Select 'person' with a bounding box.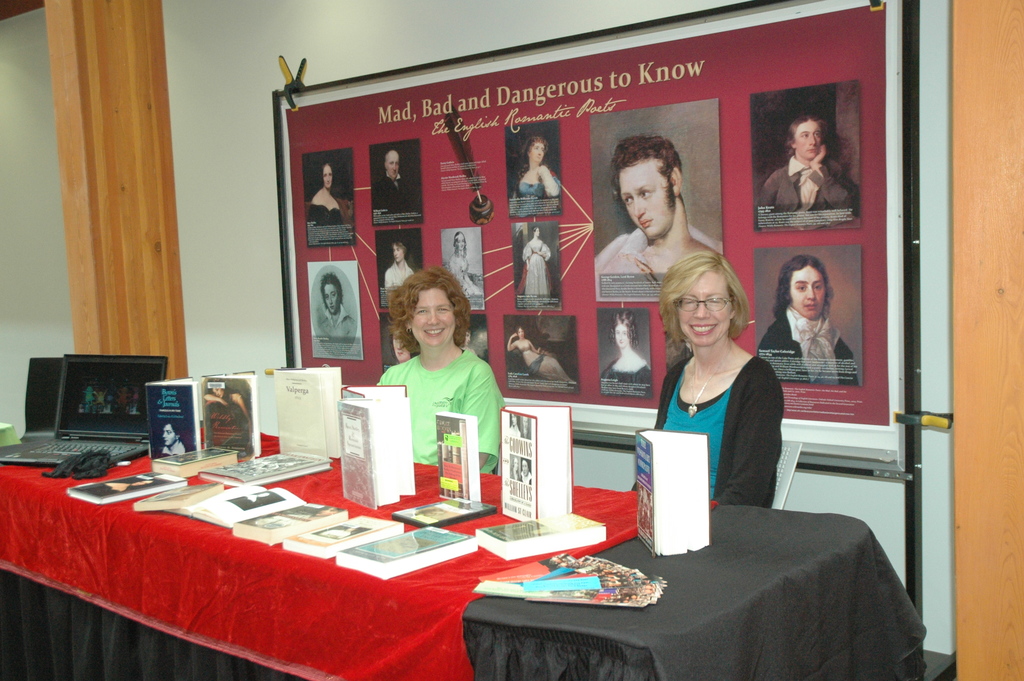
crop(757, 254, 856, 384).
